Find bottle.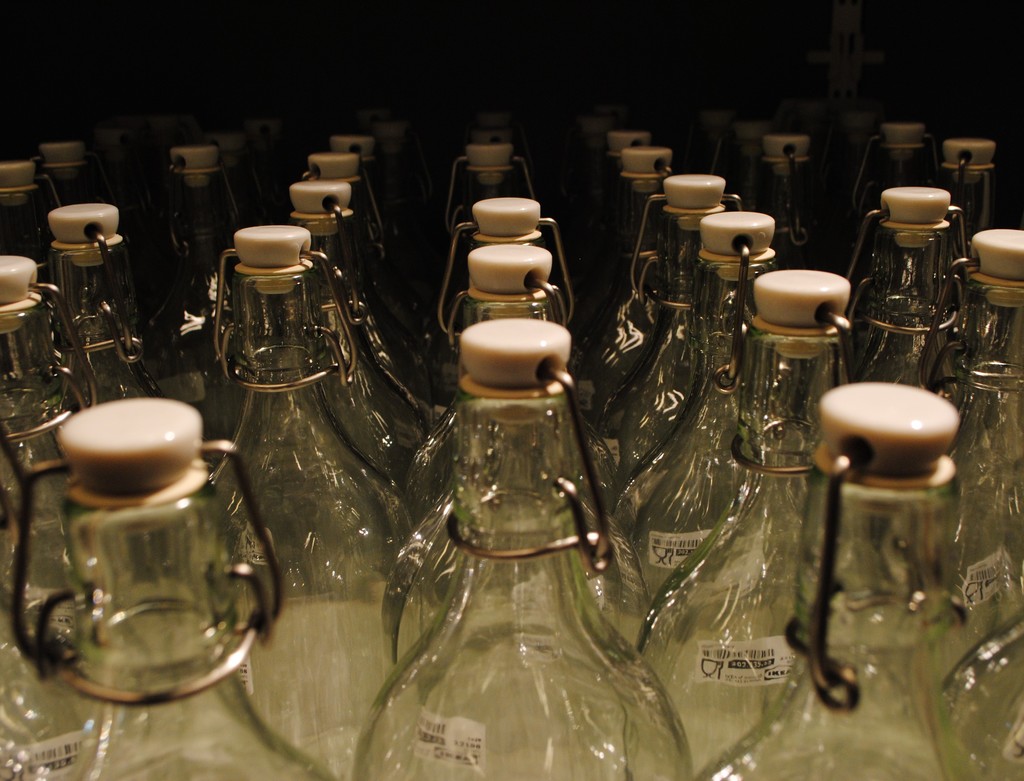
{"x1": 238, "y1": 122, "x2": 278, "y2": 196}.
